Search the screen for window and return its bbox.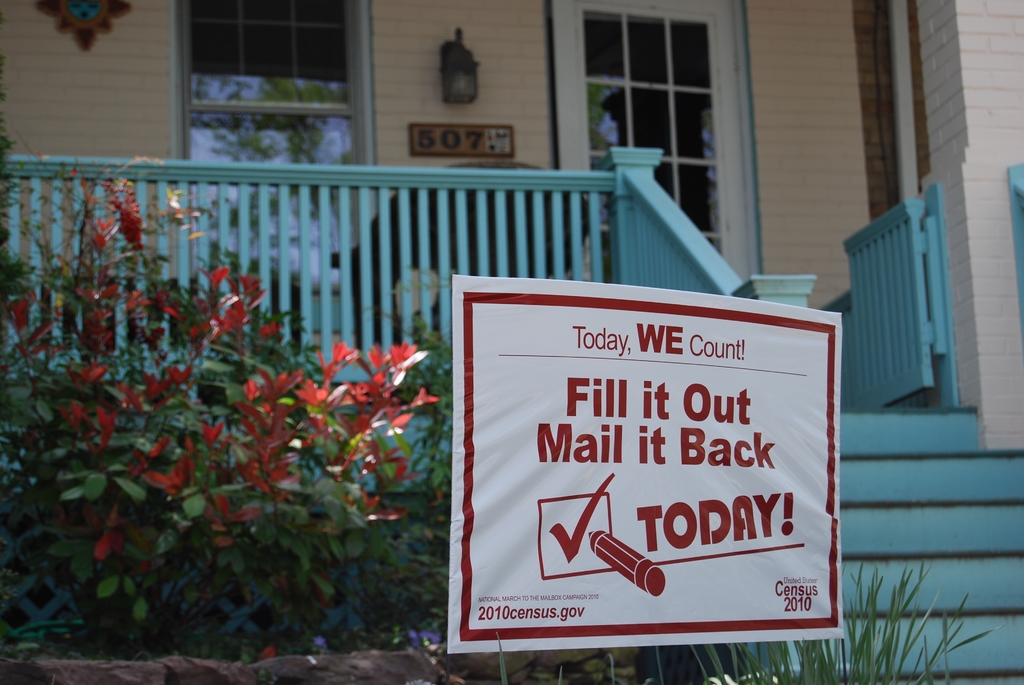
Found: region(551, 0, 764, 274).
